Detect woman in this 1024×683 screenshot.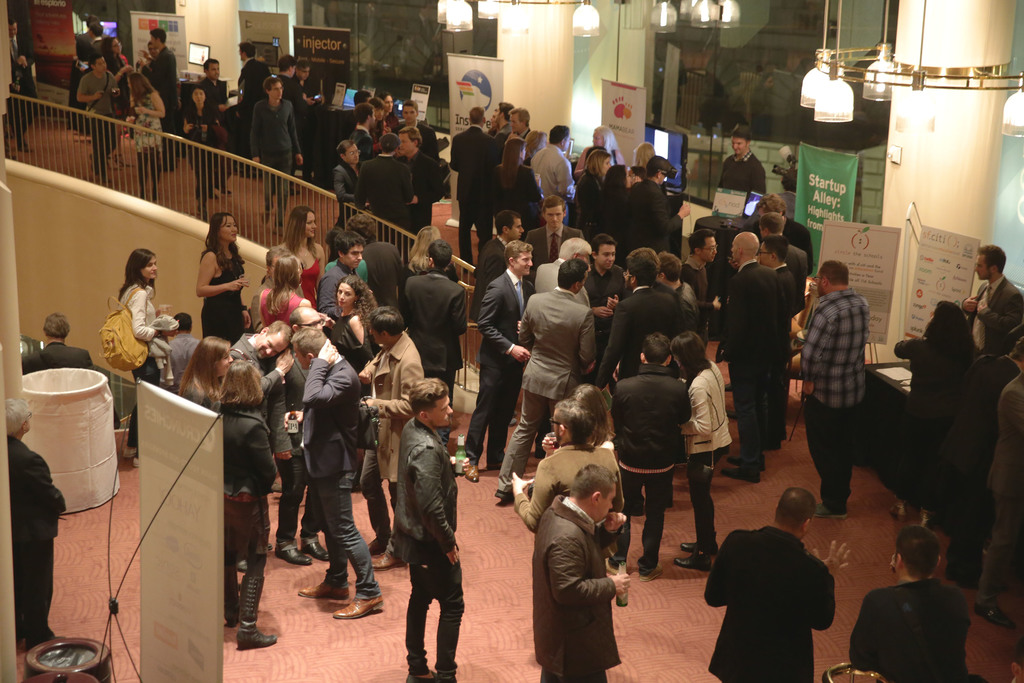
Detection: x1=186, y1=204, x2=236, y2=352.
